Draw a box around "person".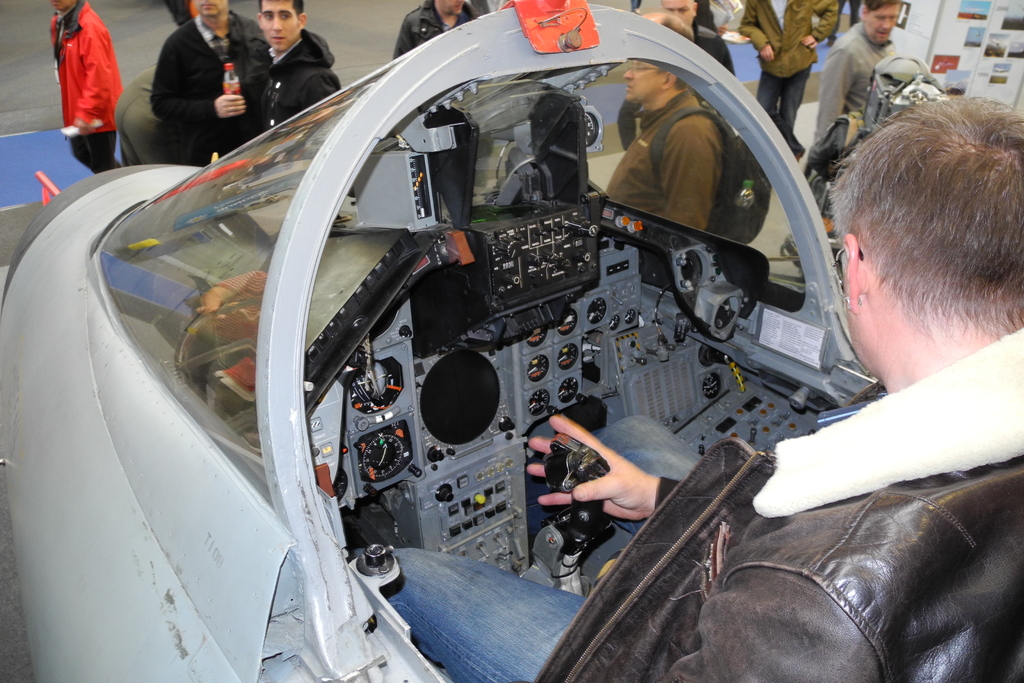
bbox=[738, 0, 847, 151].
